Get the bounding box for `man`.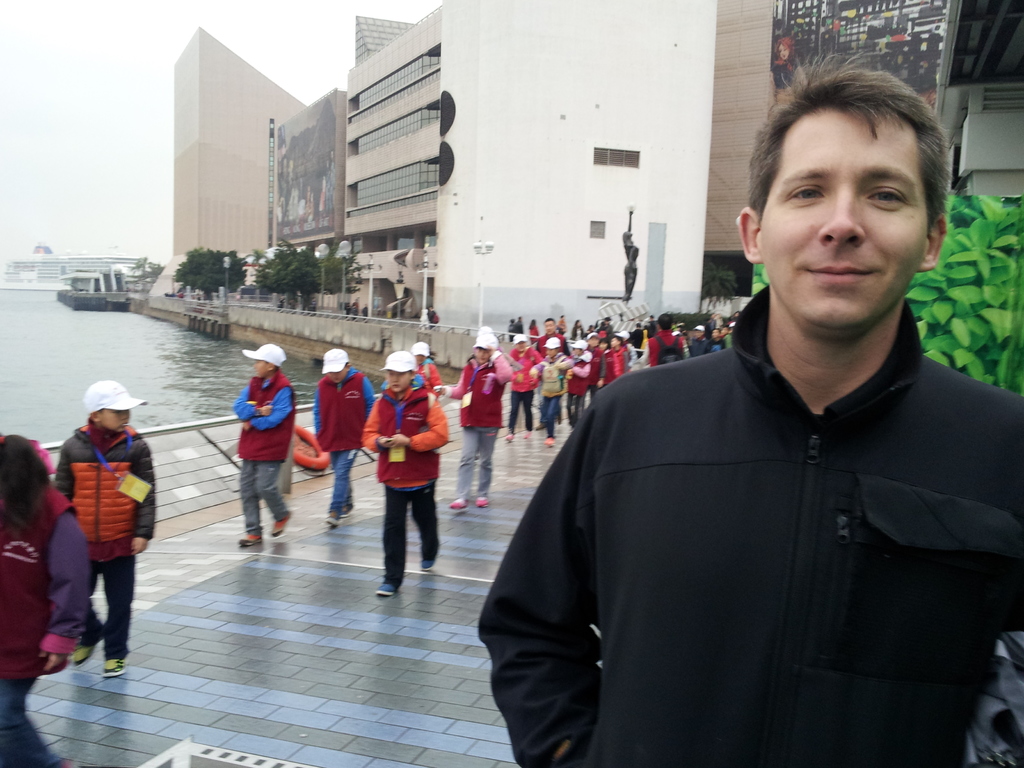
470, 56, 1023, 767.
